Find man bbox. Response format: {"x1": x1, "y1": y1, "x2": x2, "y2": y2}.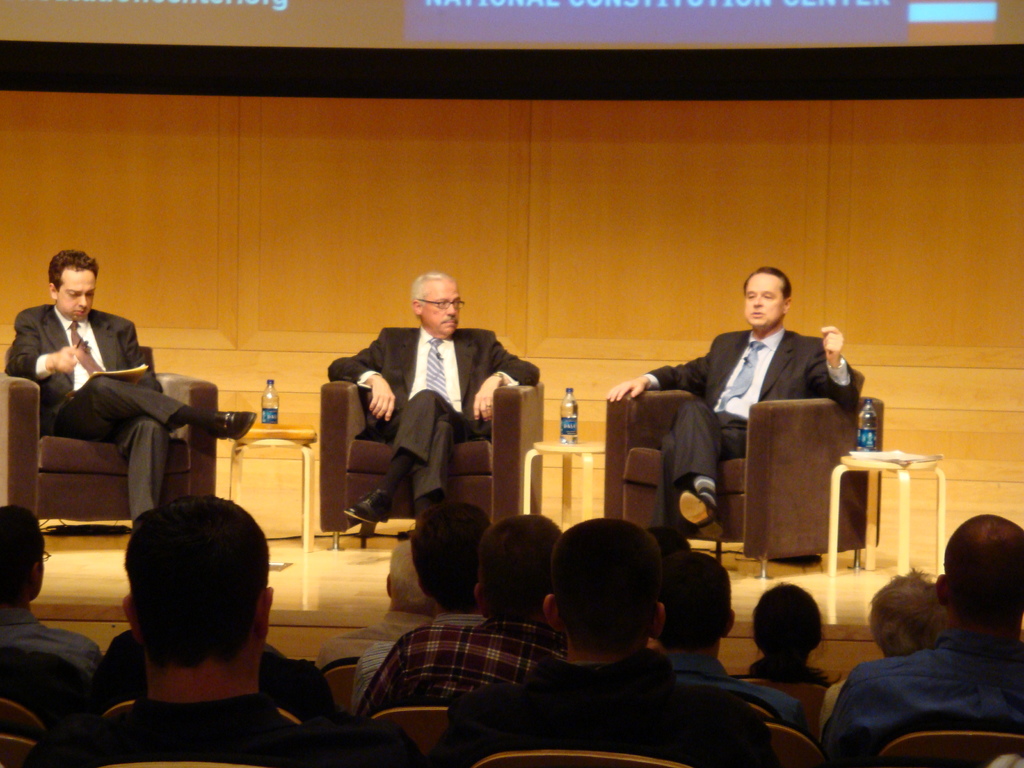
{"x1": 12, "y1": 268, "x2": 212, "y2": 554}.
